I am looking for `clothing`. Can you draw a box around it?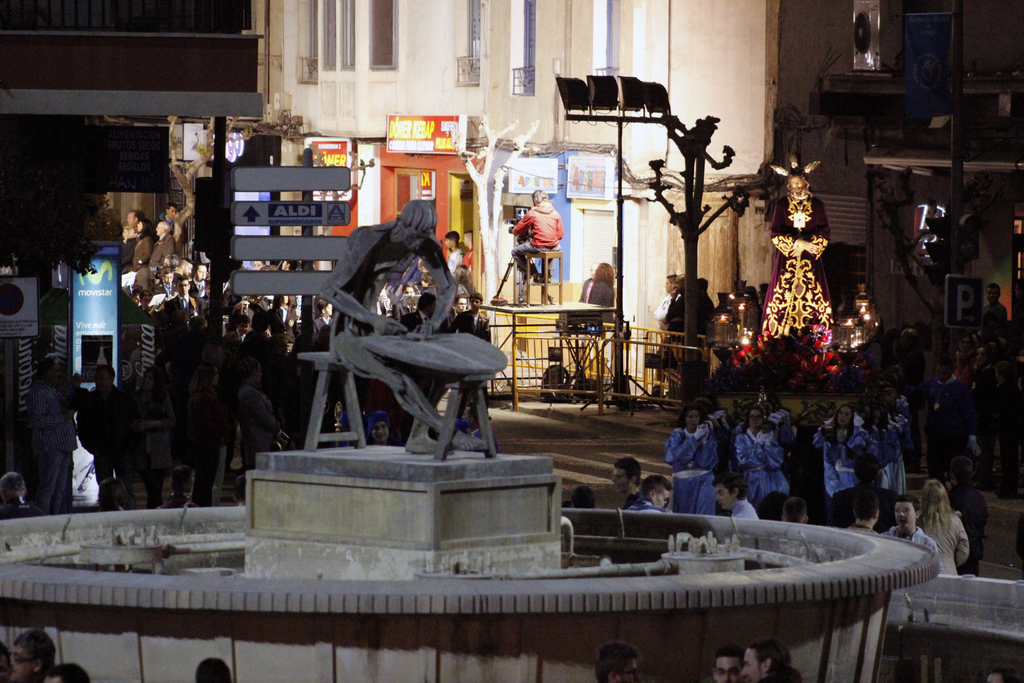
Sure, the bounding box is <box>71,383,142,489</box>.
